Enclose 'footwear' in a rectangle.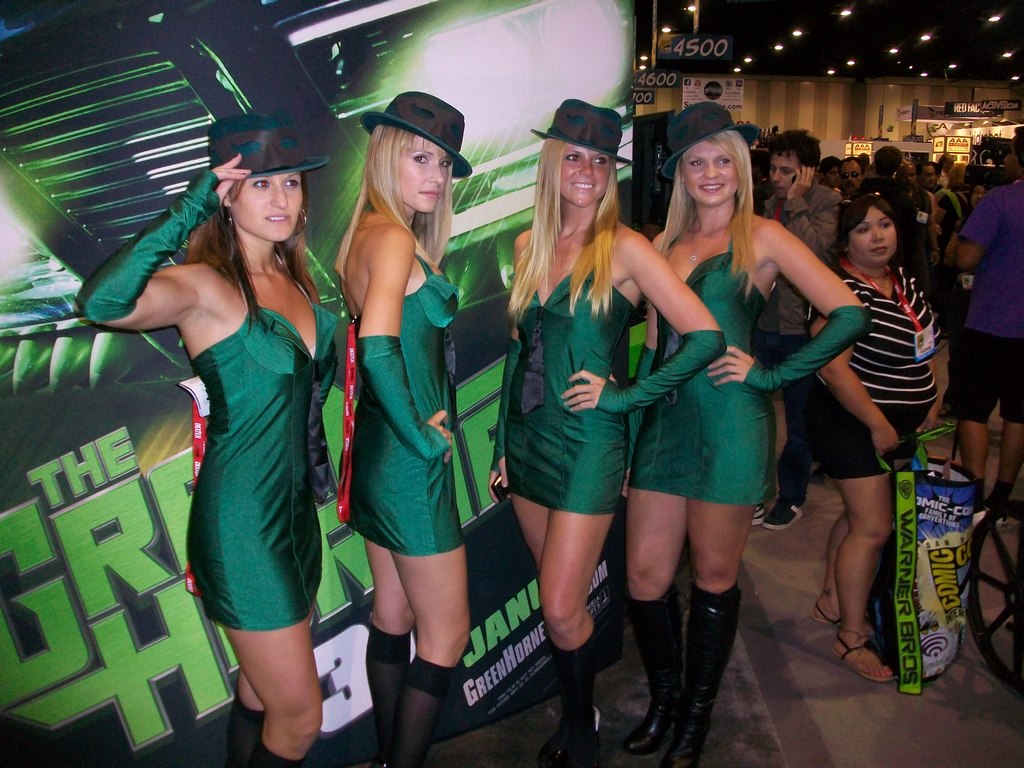
Rect(750, 499, 766, 523).
